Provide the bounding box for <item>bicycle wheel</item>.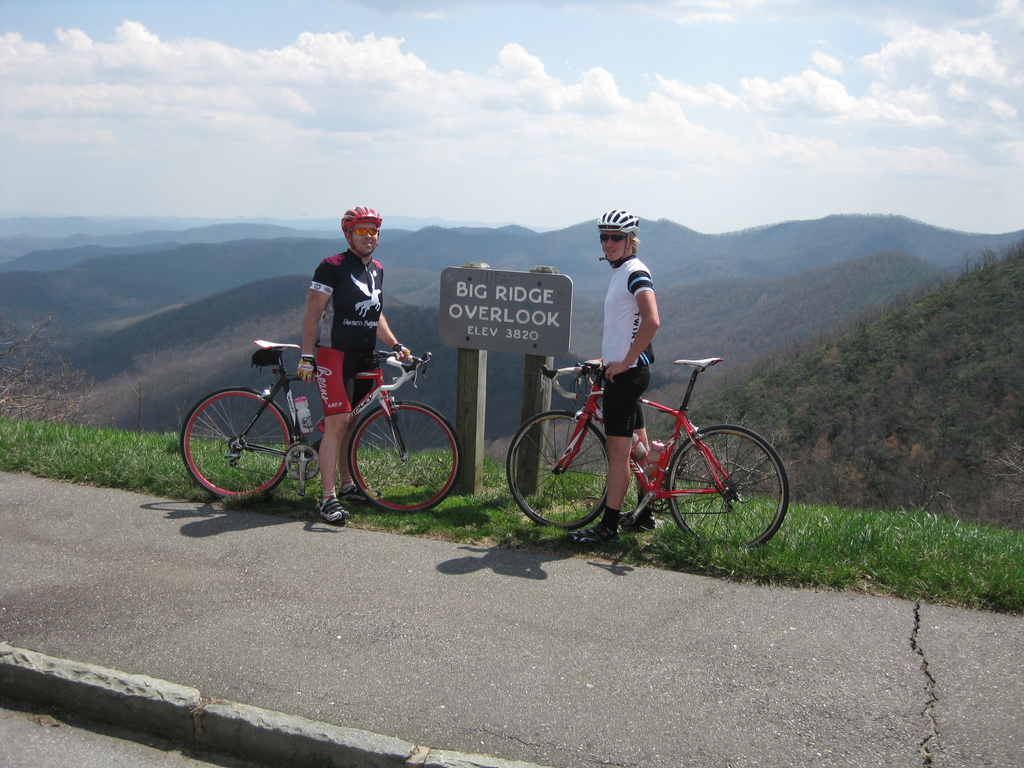
346, 400, 460, 512.
